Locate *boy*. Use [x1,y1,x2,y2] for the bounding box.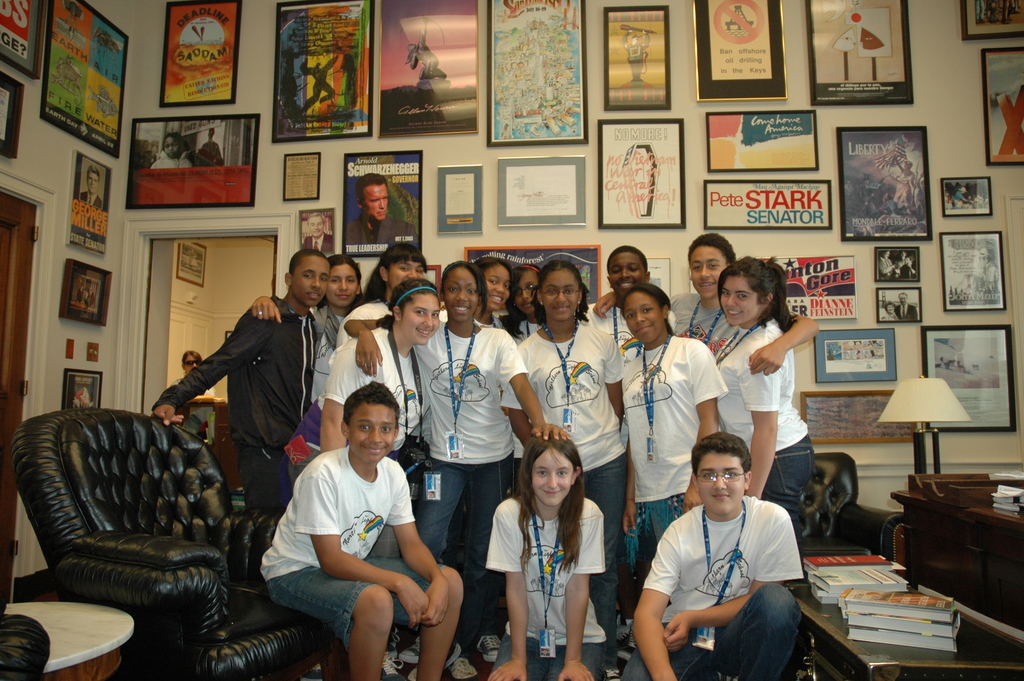
[151,253,328,512].
